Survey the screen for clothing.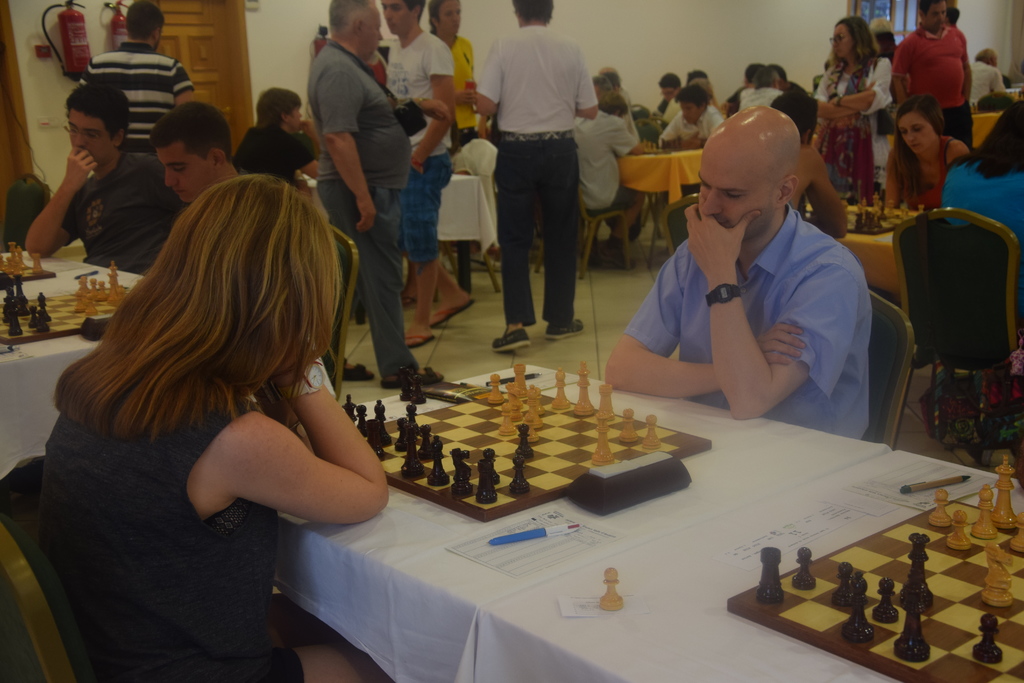
Survey found: <bbox>891, 136, 959, 208</bbox>.
